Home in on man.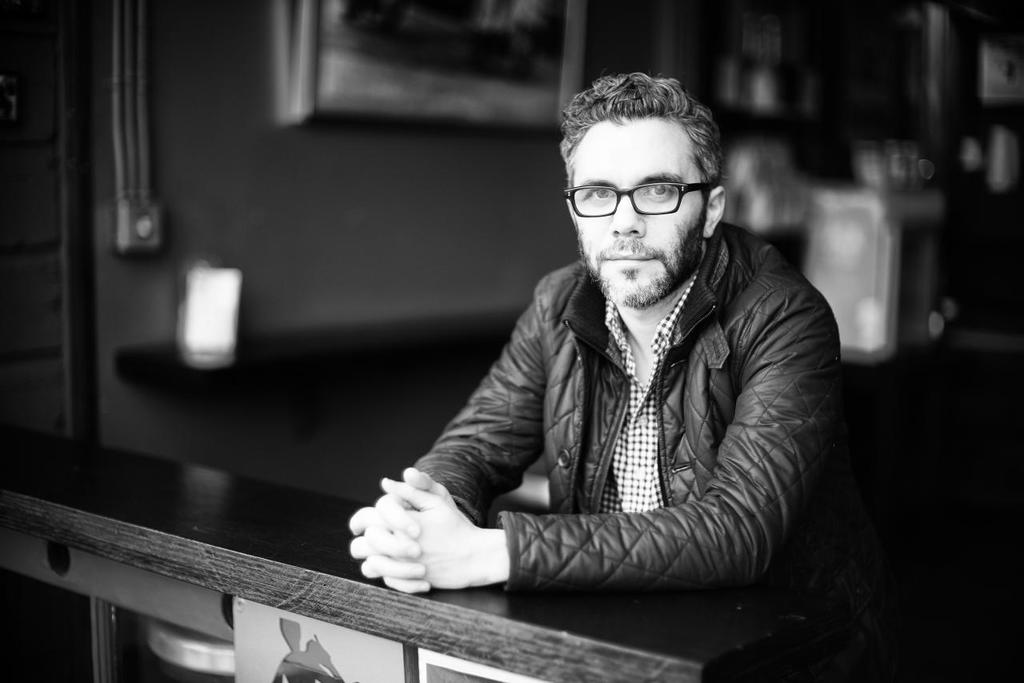
Homed in at 354/81/859/625.
